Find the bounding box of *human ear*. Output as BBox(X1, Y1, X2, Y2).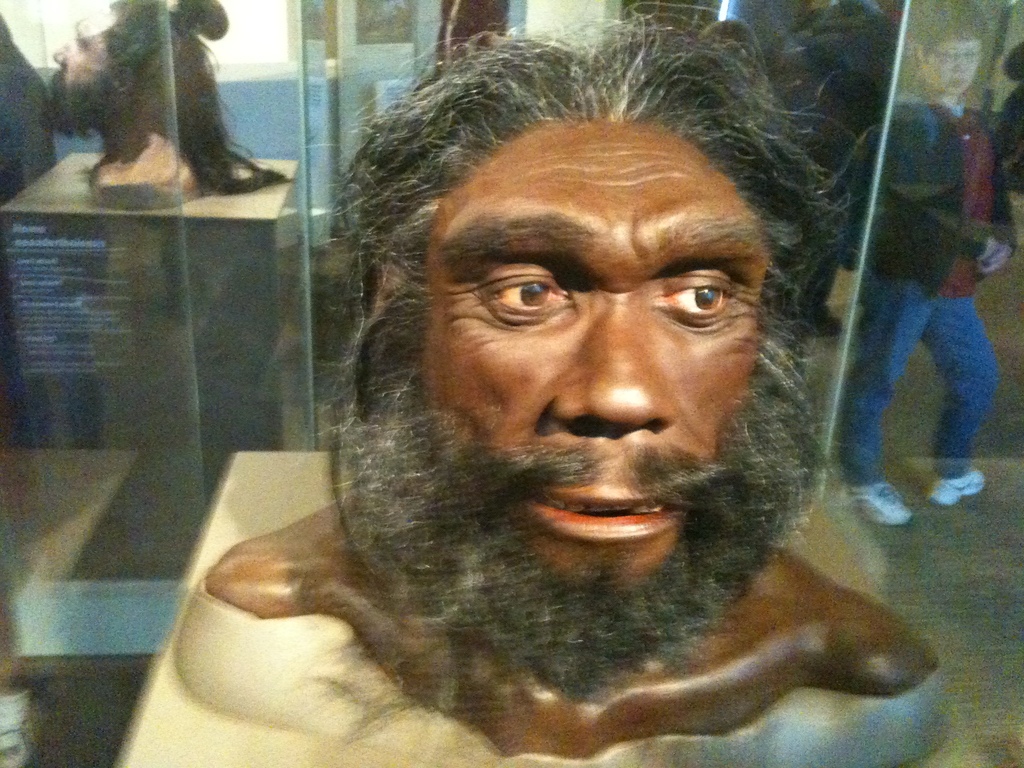
BBox(915, 45, 929, 70).
